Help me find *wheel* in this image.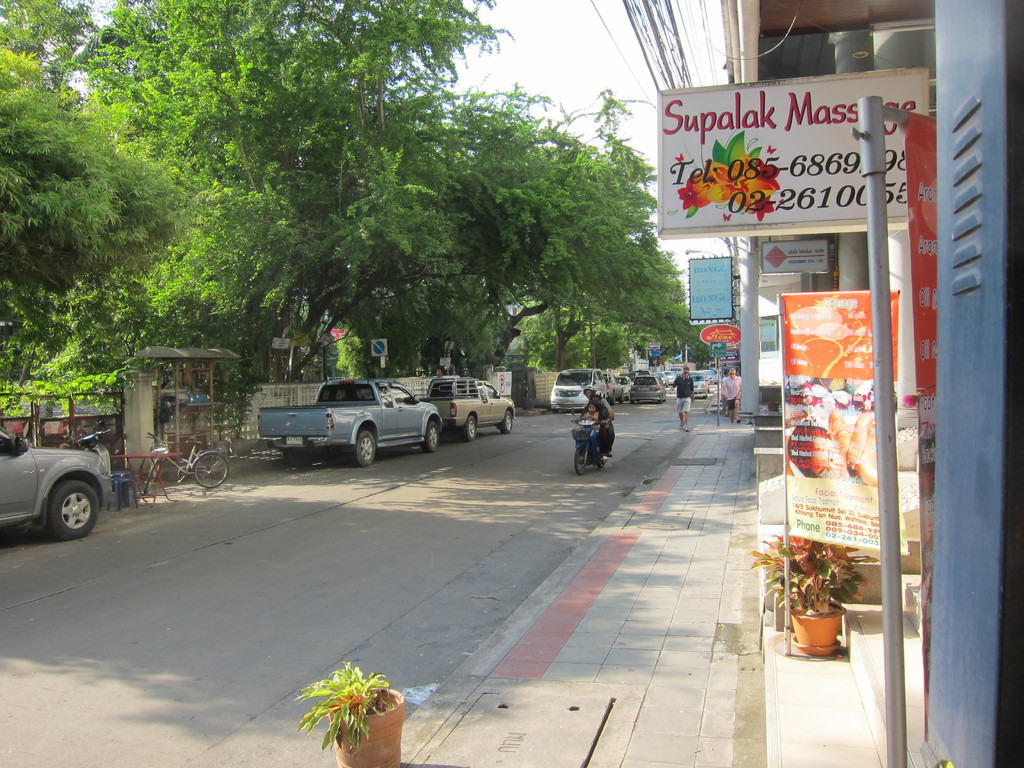
Found it: (left=598, top=460, right=605, bottom=467).
